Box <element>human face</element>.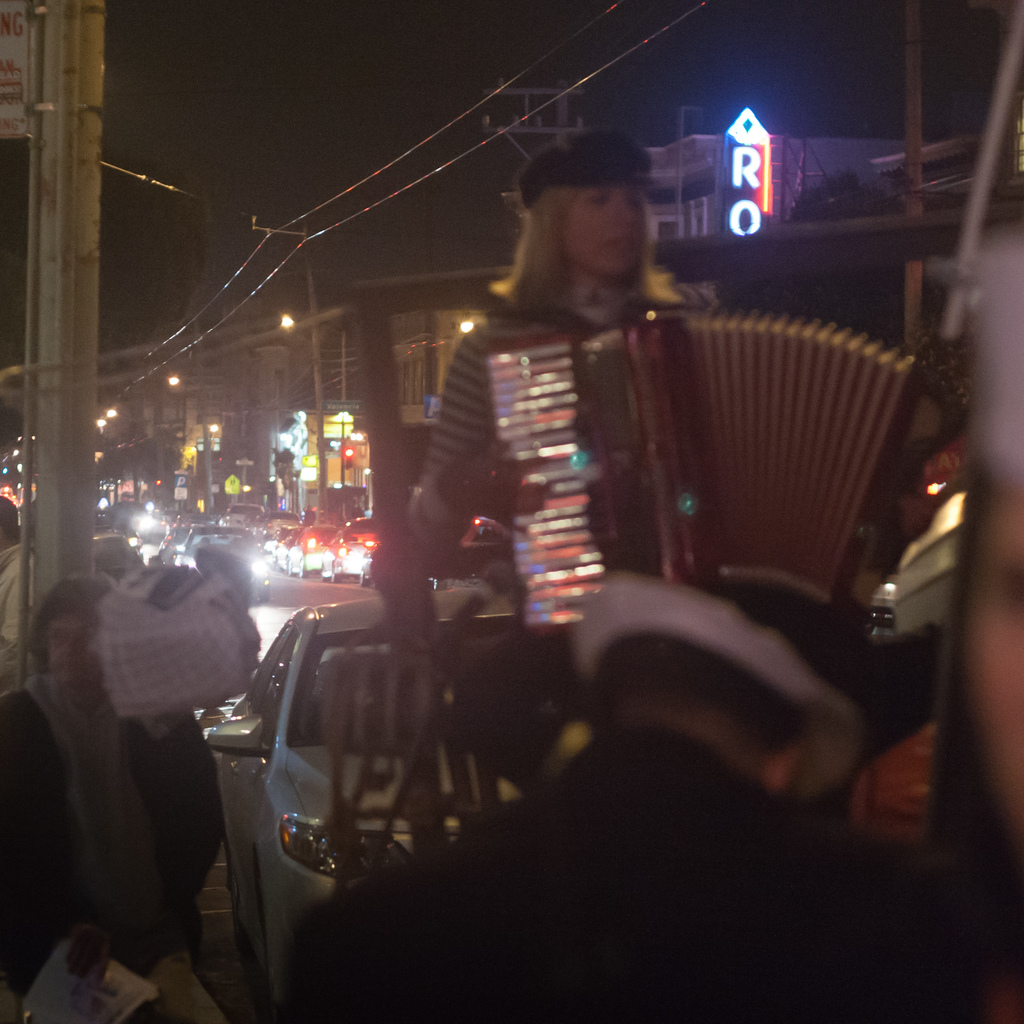
BBox(567, 183, 645, 277).
